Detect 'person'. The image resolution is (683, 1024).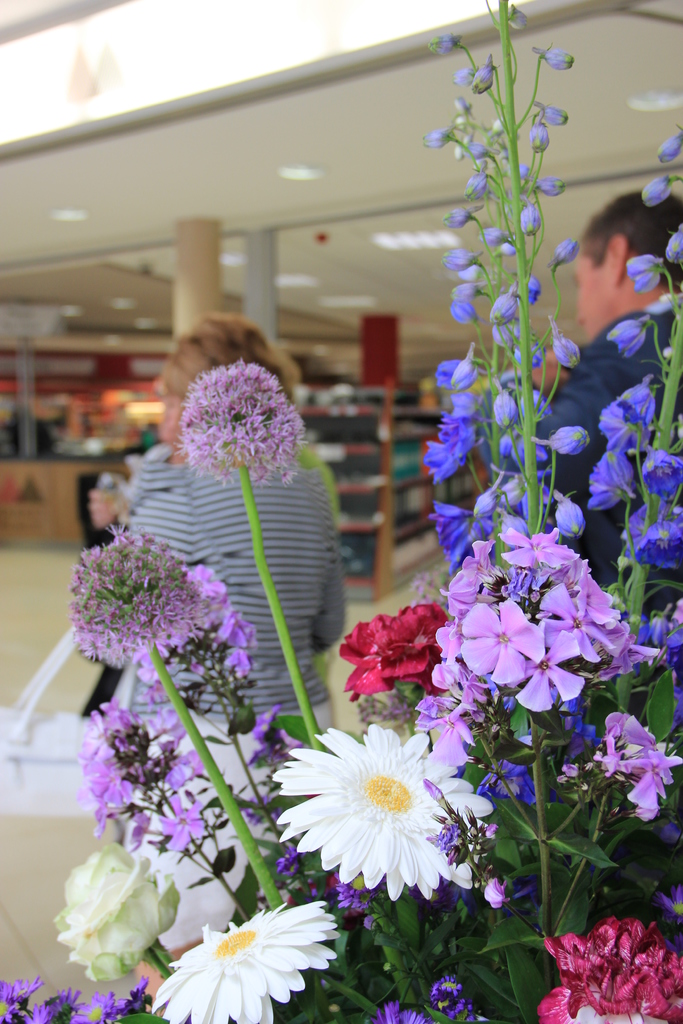
[x1=415, y1=129, x2=647, y2=713].
